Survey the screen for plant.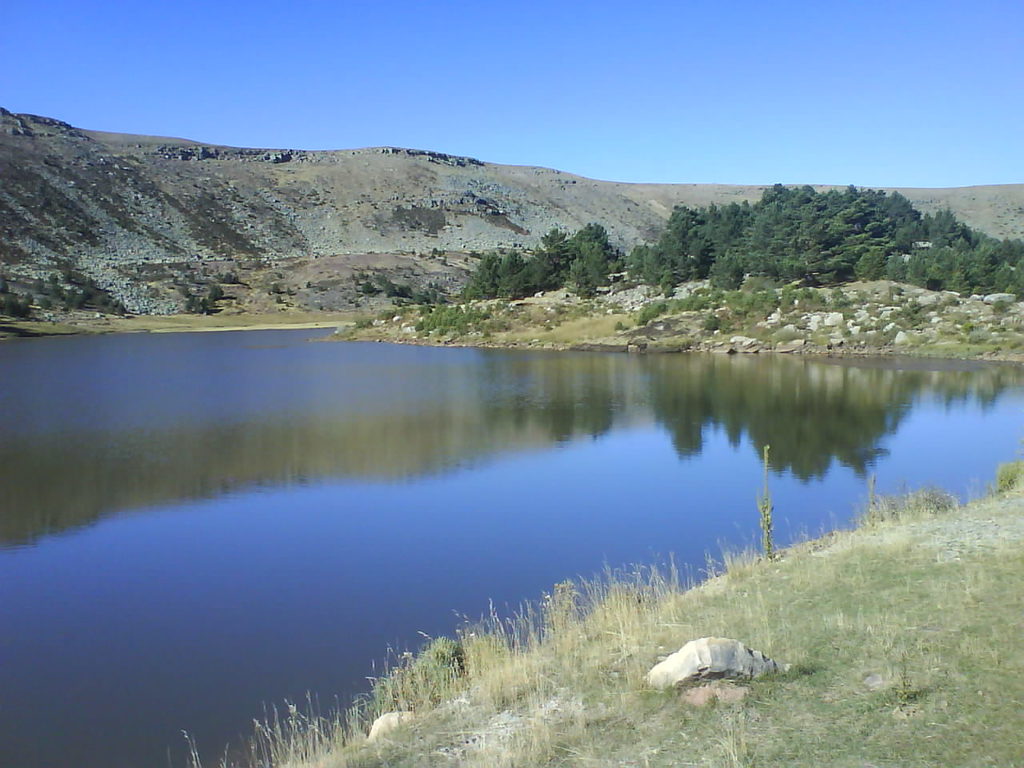
Survey found: 102:294:109:302.
